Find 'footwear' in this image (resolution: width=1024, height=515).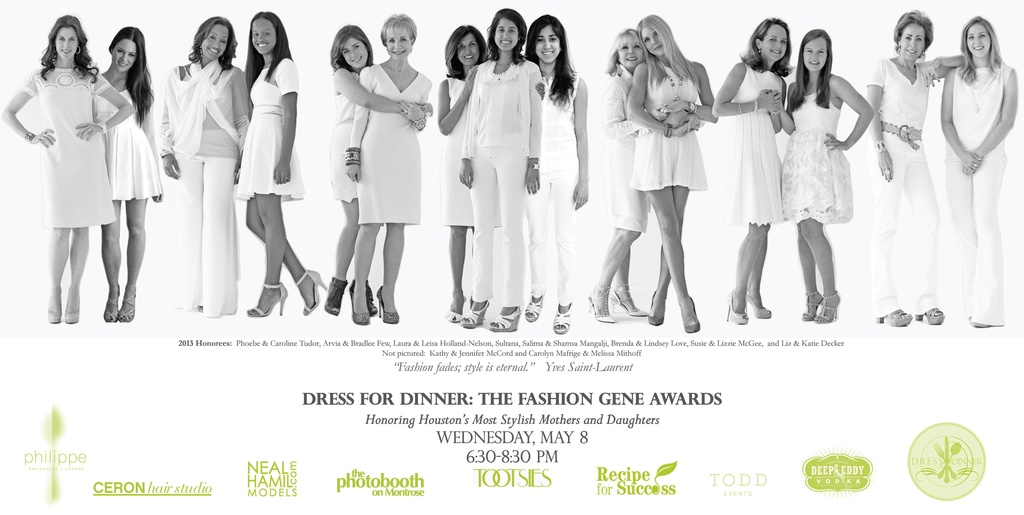
459,297,488,330.
